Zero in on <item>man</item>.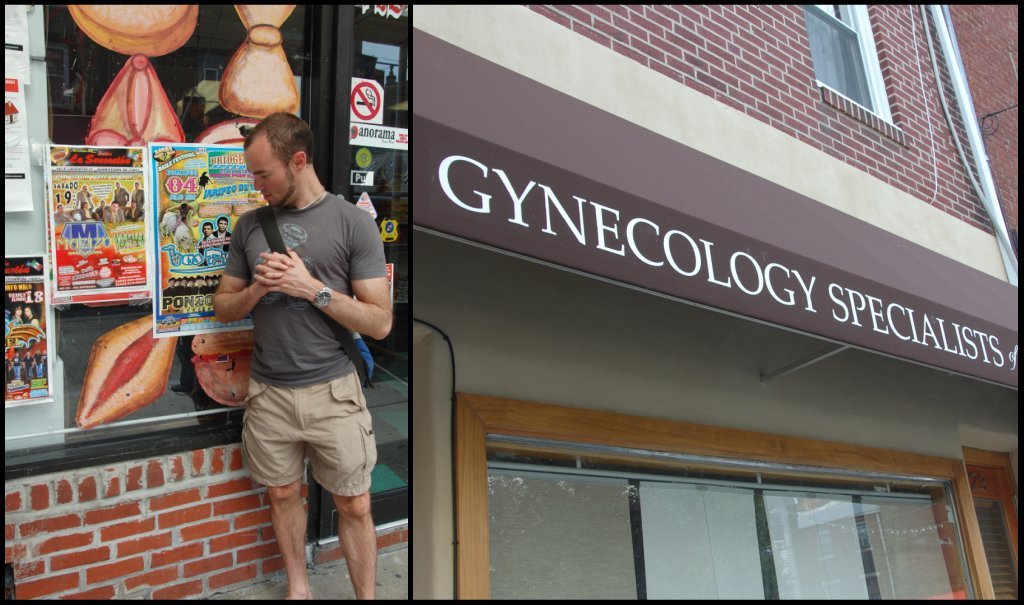
Zeroed in: {"left": 77, "top": 184, "right": 91, "bottom": 206}.
